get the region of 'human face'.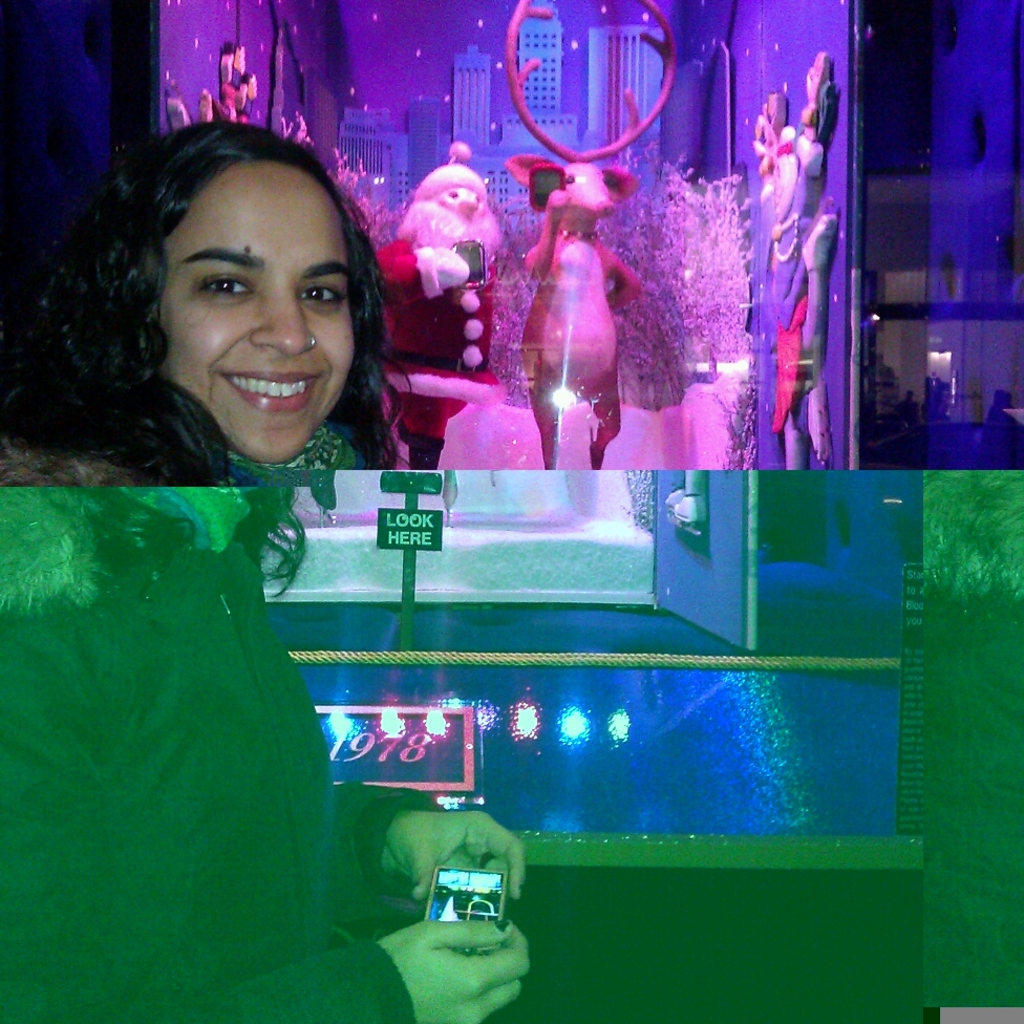
bbox=[161, 161, 354, 466].
